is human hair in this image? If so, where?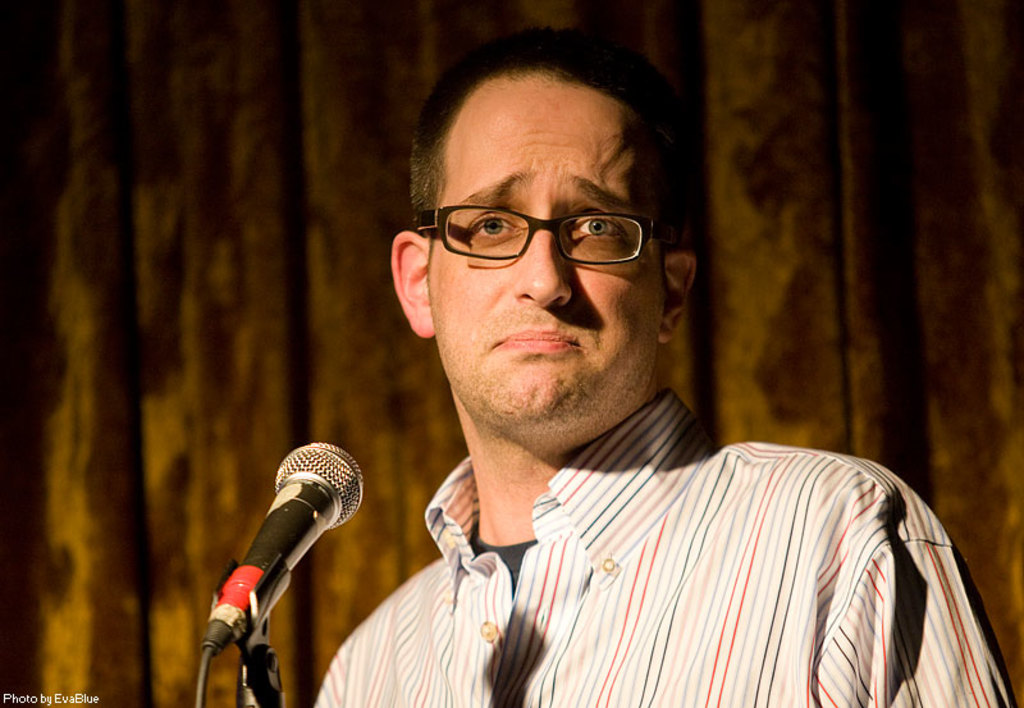
Yes, at pyautogui.locateOnScreen(396, 74, 692, 253).
